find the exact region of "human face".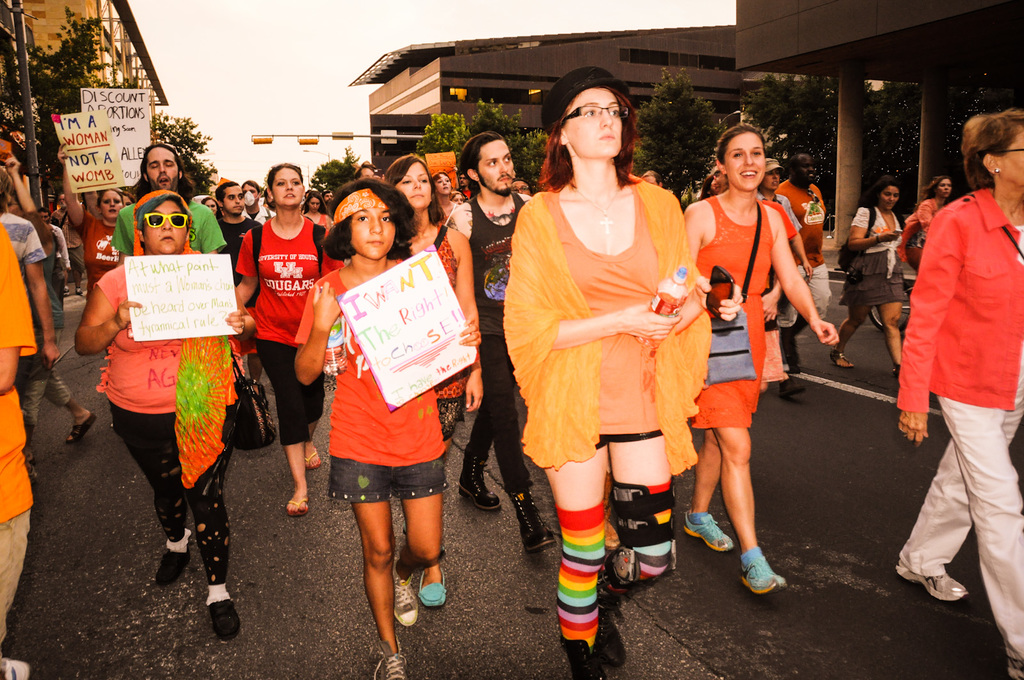
Exact region: [209,198,216,212].
